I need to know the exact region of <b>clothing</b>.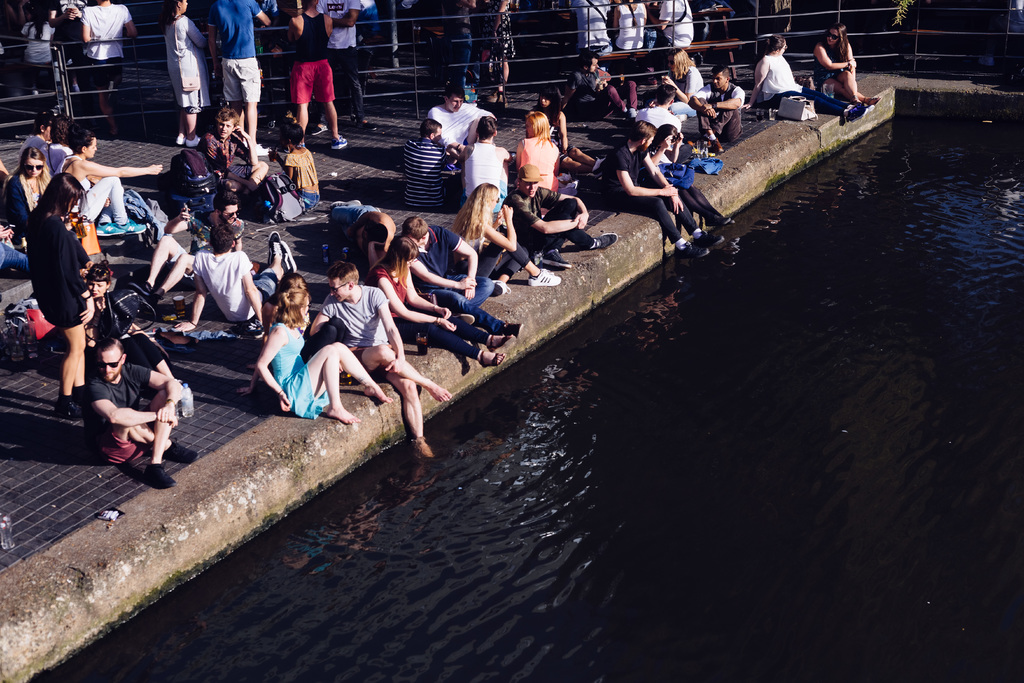
Region: <region>405, 139, 444, 205</region>.
